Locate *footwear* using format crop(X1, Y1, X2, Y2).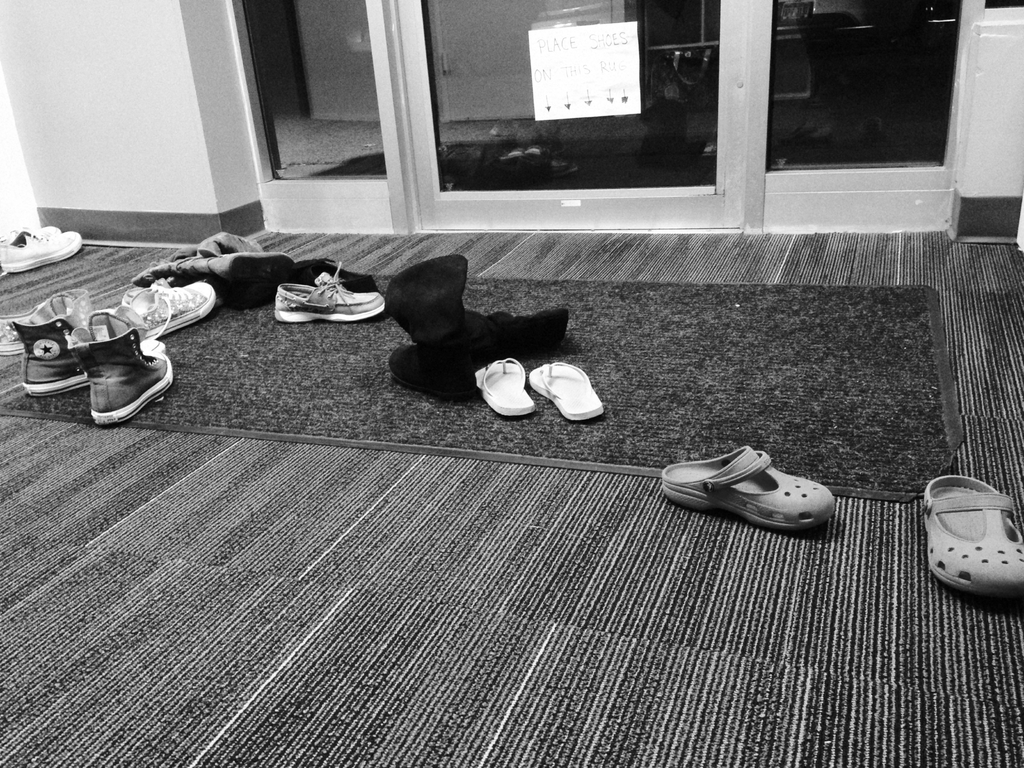
crop(65, 315, 182, 420).
